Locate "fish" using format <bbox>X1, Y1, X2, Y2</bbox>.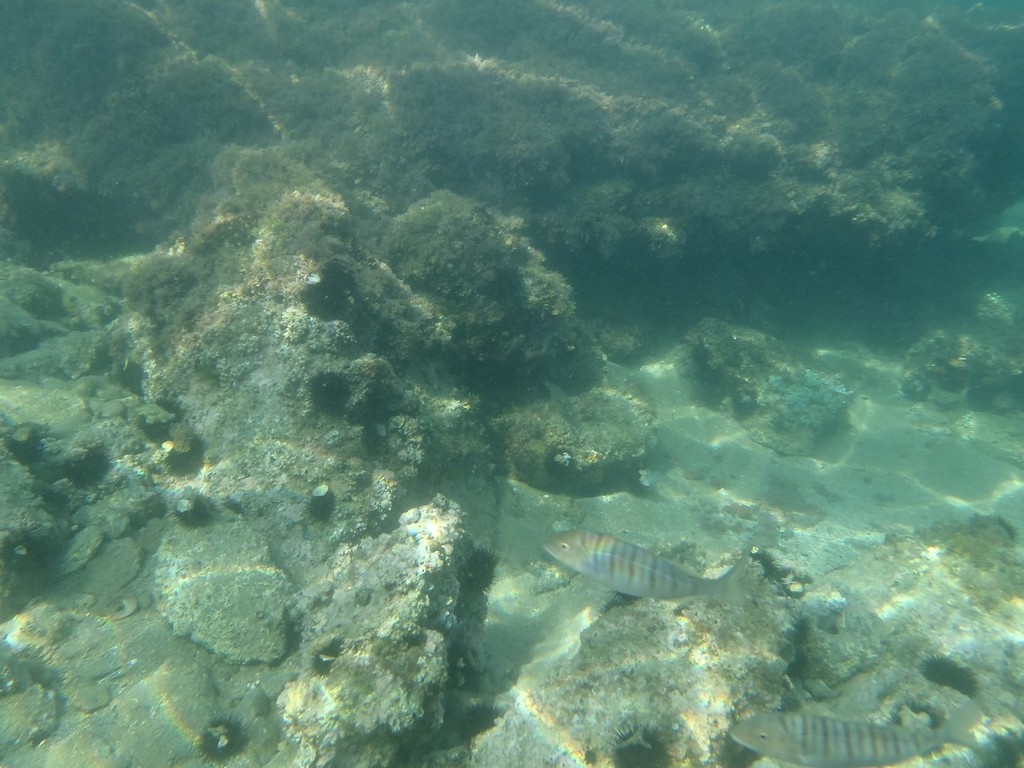
<bbox>542, 522, 747, 602</bbox>.
